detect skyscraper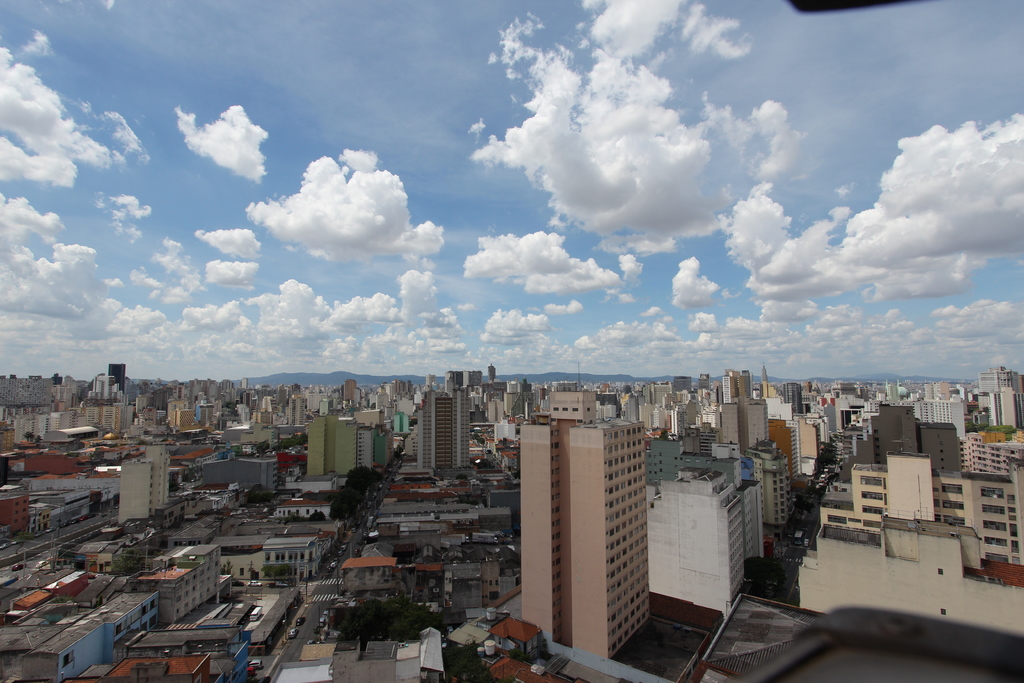
bbox(216, 379, 234, 406)
